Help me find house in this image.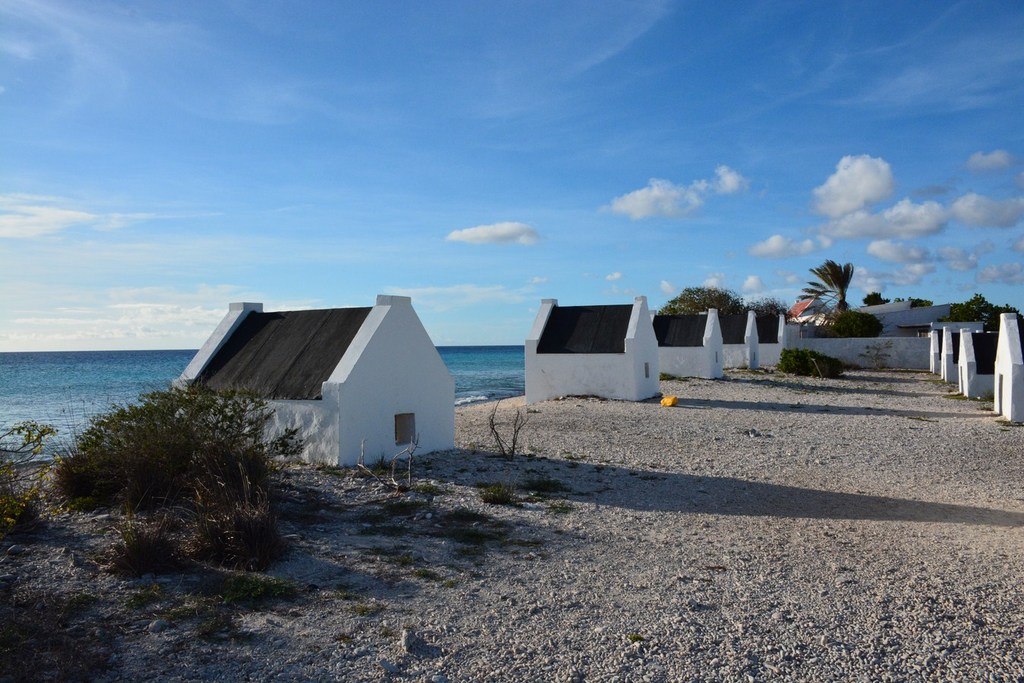
Found it: l=753, t=309, r=786, b=361.
